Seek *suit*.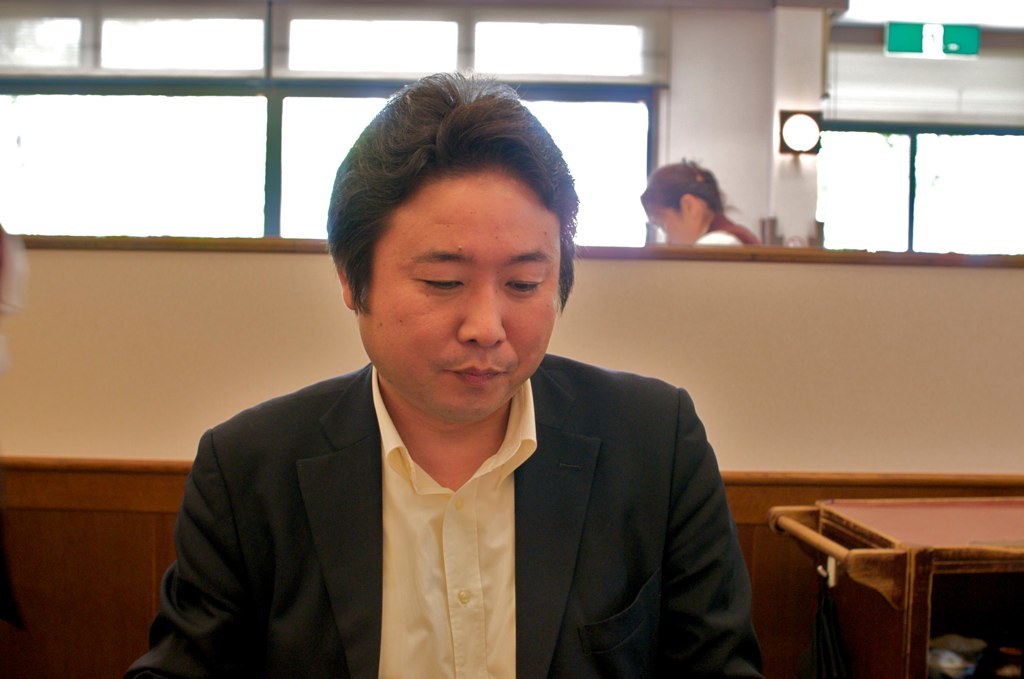
x1=119, y1=361, x2=762, y2=678.
